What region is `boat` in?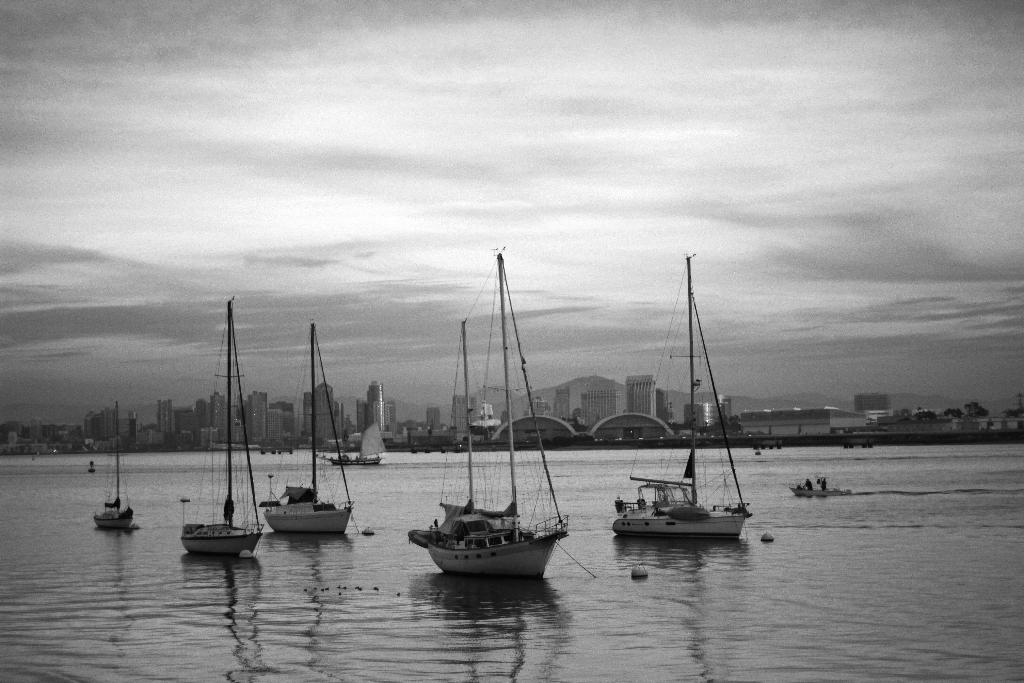
x1=93, y1=388, x2=141, y2=532.
